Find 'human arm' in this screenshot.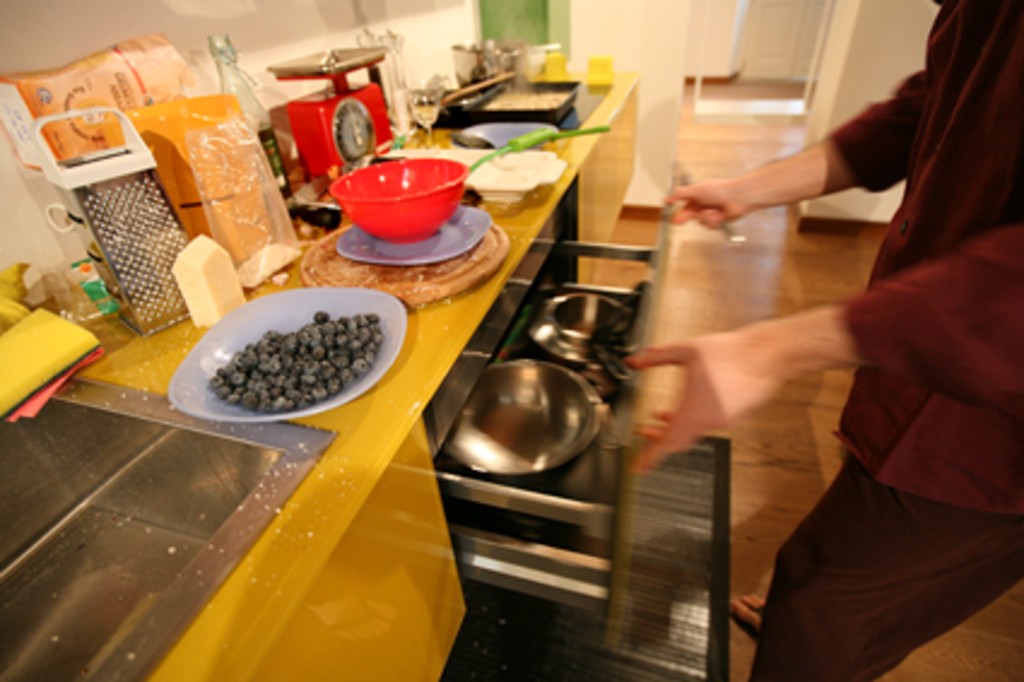
The bounding box for 'human arm' is [622, 222, 1022, 472].
